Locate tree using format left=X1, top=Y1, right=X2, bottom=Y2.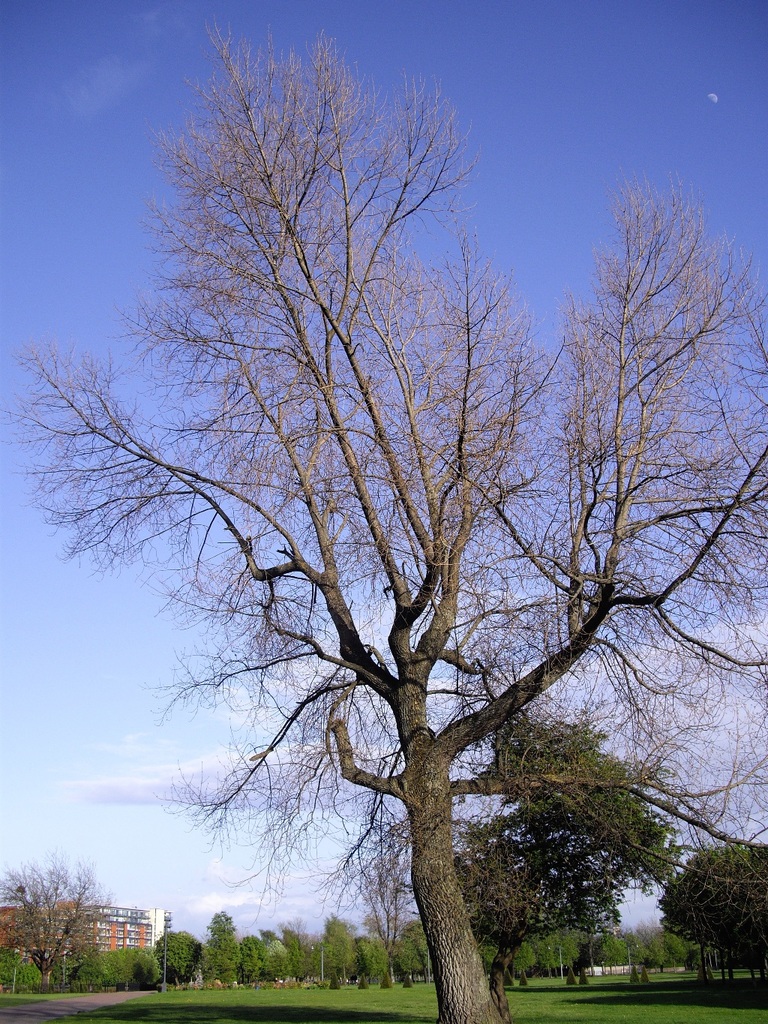
left=0, top=13, right=767, bottom=1023.
